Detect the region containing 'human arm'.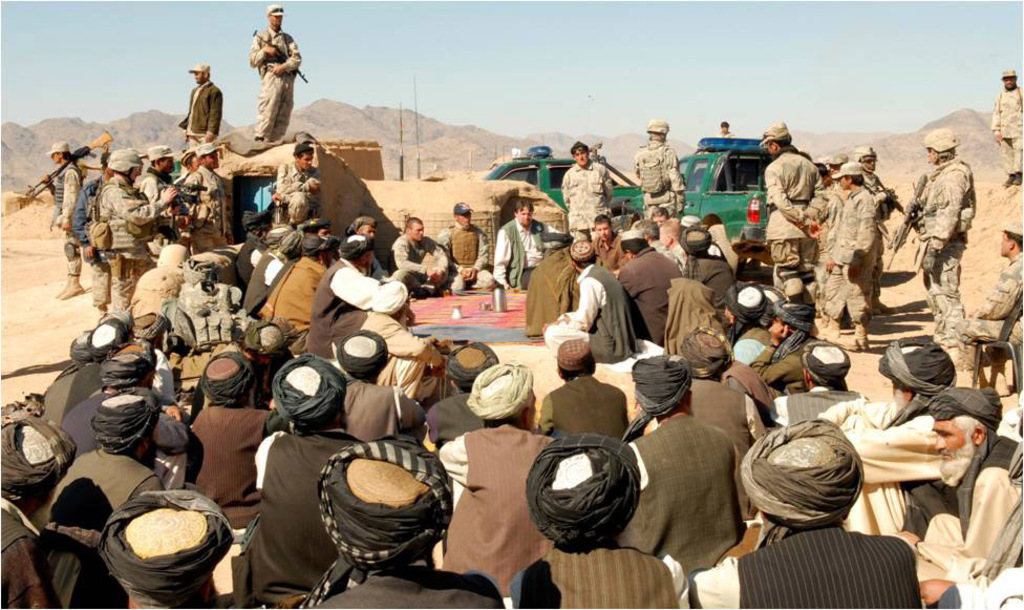
x1=765 y1=176 x2=819 y2=248.
